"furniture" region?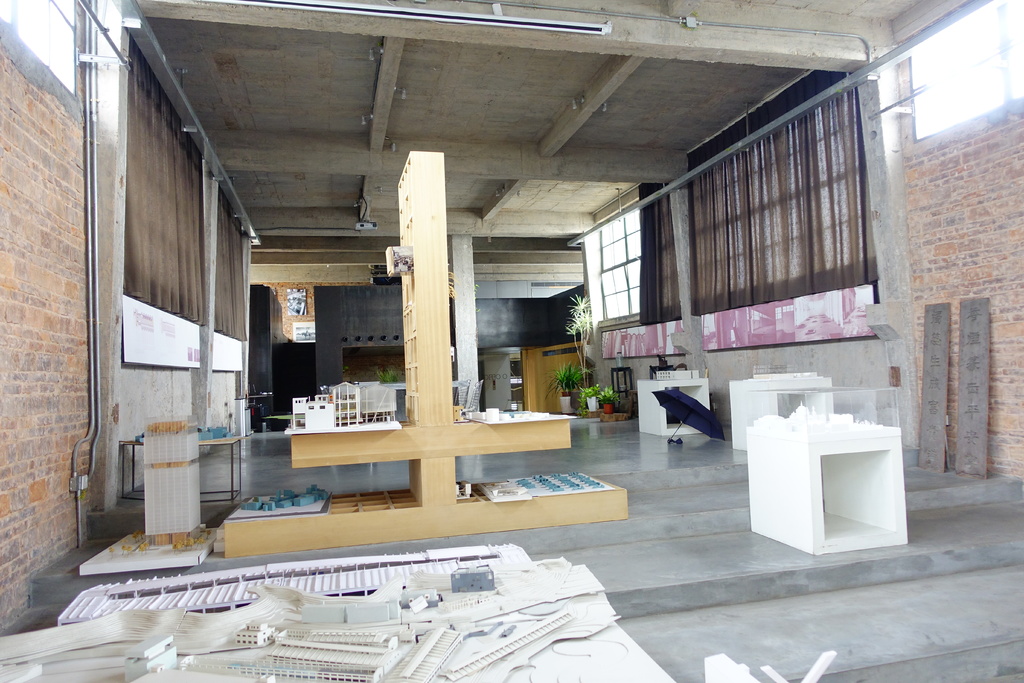
729:380:834:454
